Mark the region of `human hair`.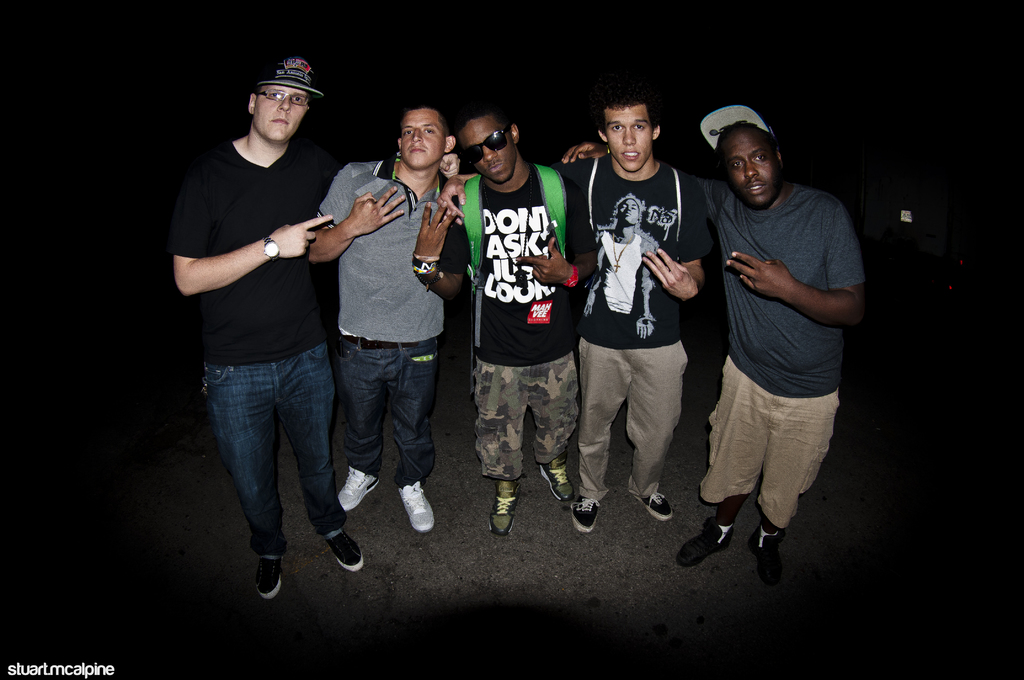
Region: detection(594, 86, 660, 131).
